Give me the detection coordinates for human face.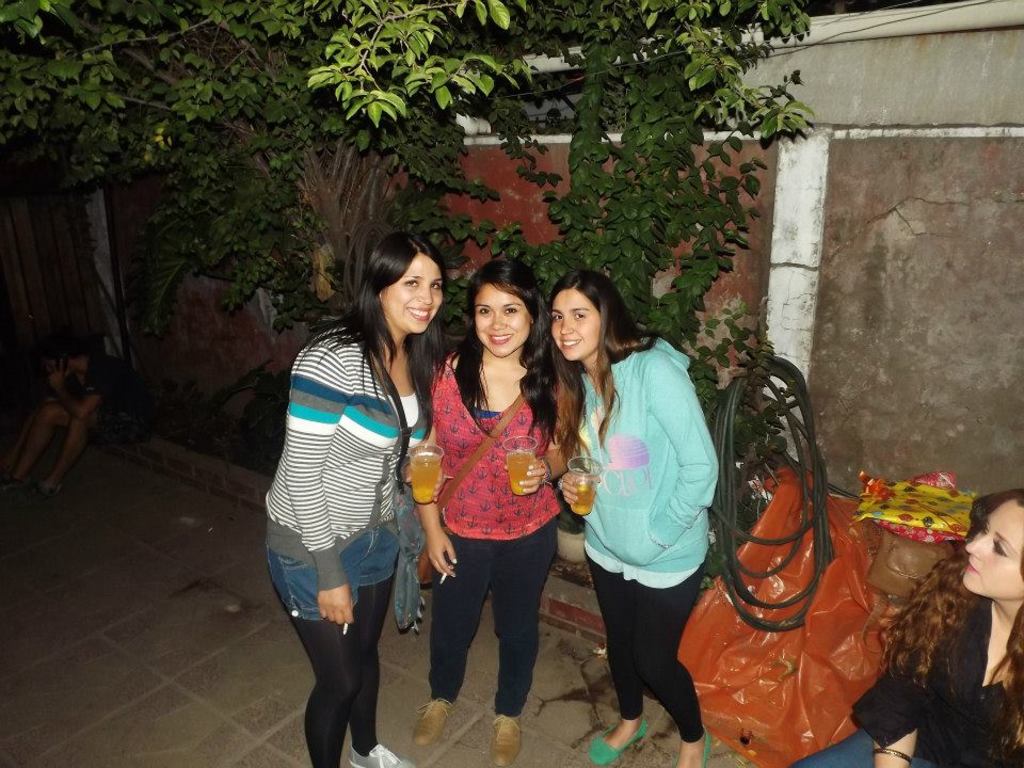
<bbox>470, 281, 526, 351</bbox>.
